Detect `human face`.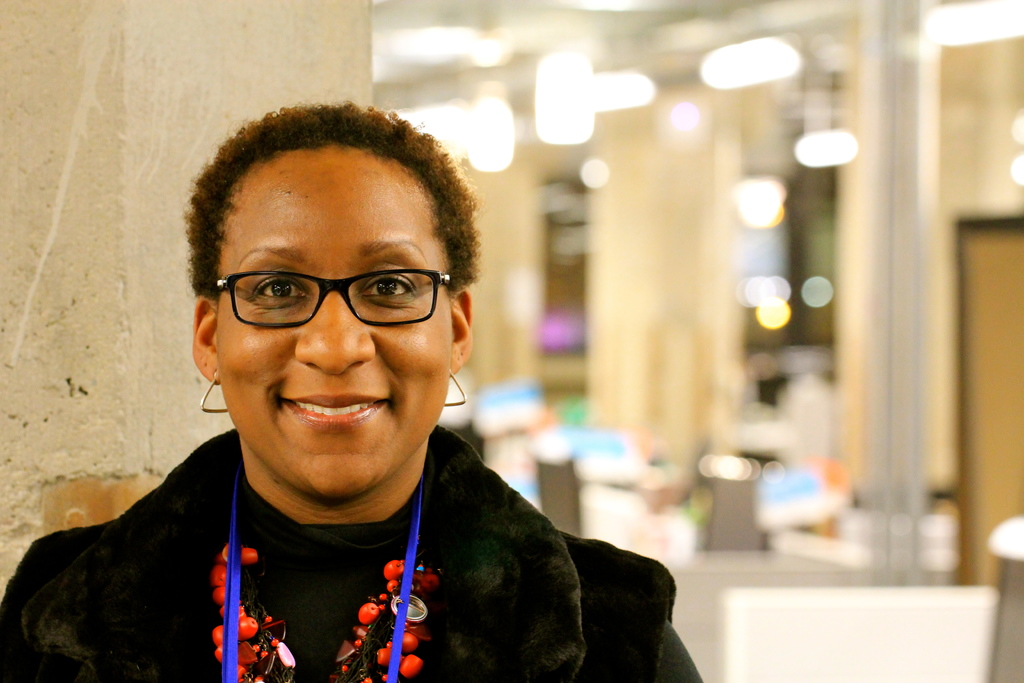
Detected at x1=214 y1=152 x2=453 y2=493.
